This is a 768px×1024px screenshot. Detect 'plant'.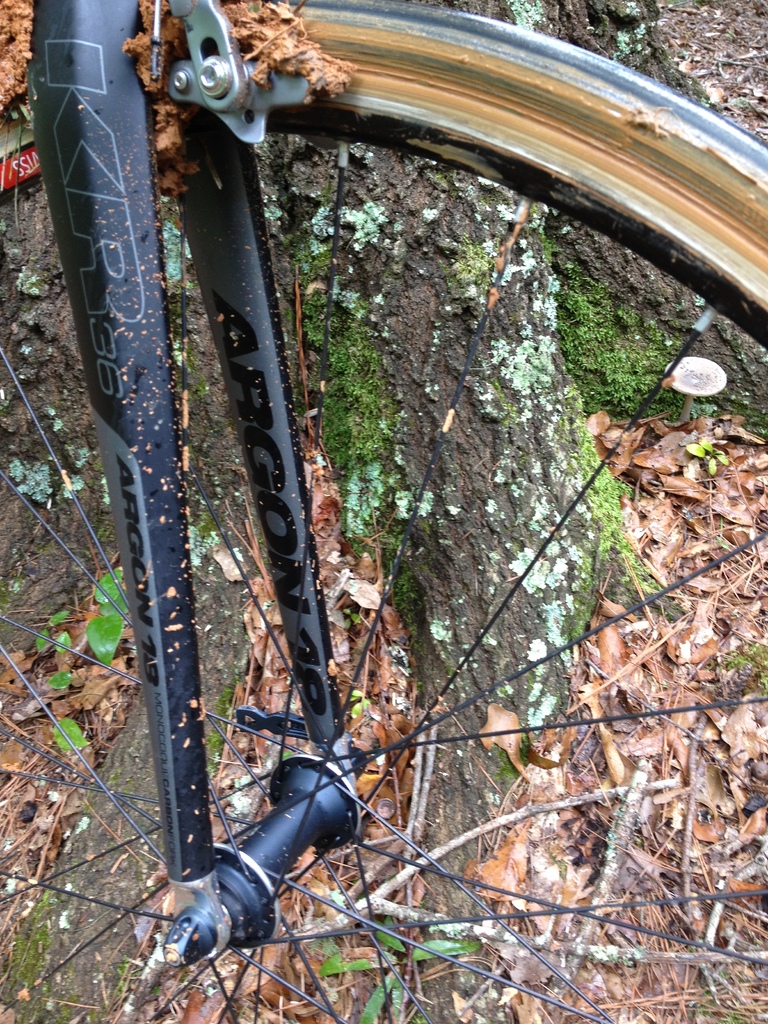
[83,560,133,659].
